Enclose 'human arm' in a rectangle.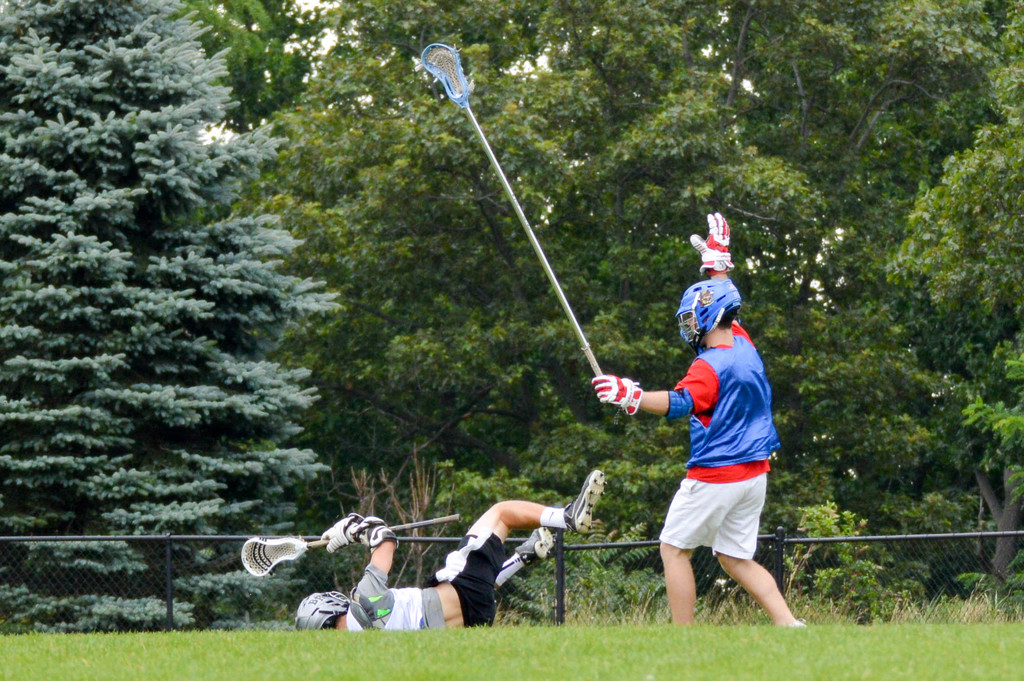
locate(601, 369, 690, 442).
